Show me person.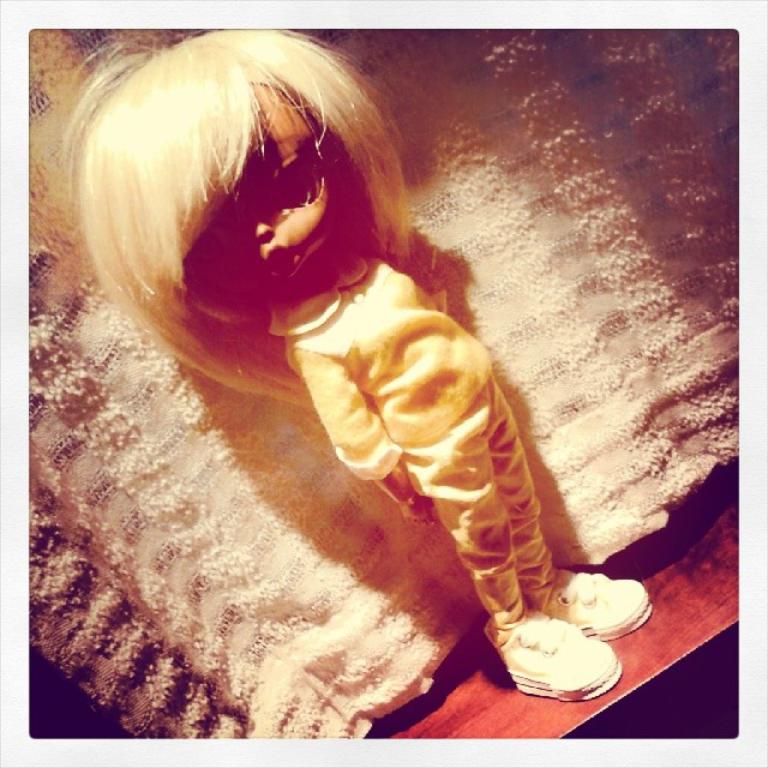
person is here: locate(61, 28, 654, 703).
